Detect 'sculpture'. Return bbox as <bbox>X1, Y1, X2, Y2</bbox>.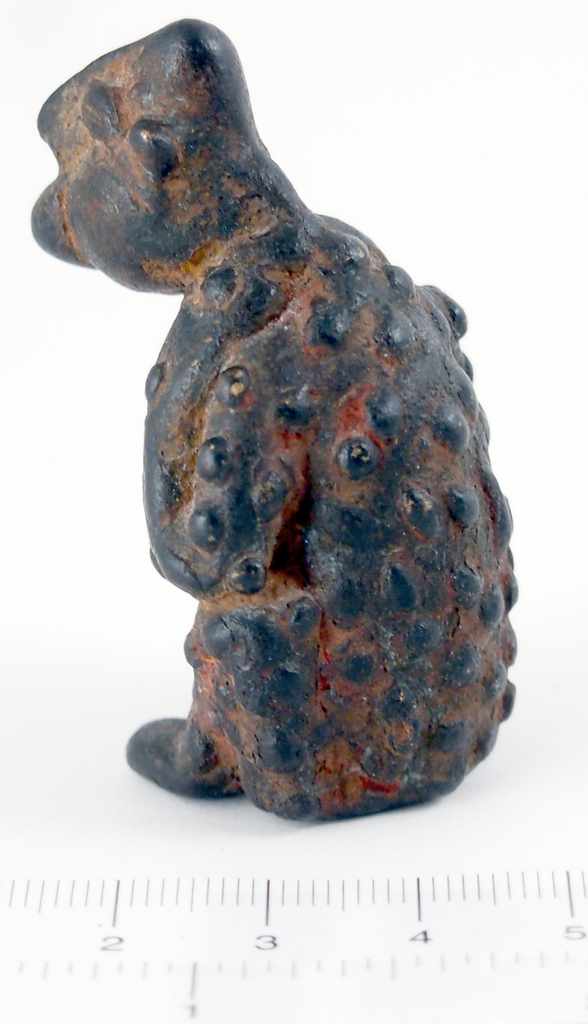
<bbox>27, 11, 523, 838</bbox>.
